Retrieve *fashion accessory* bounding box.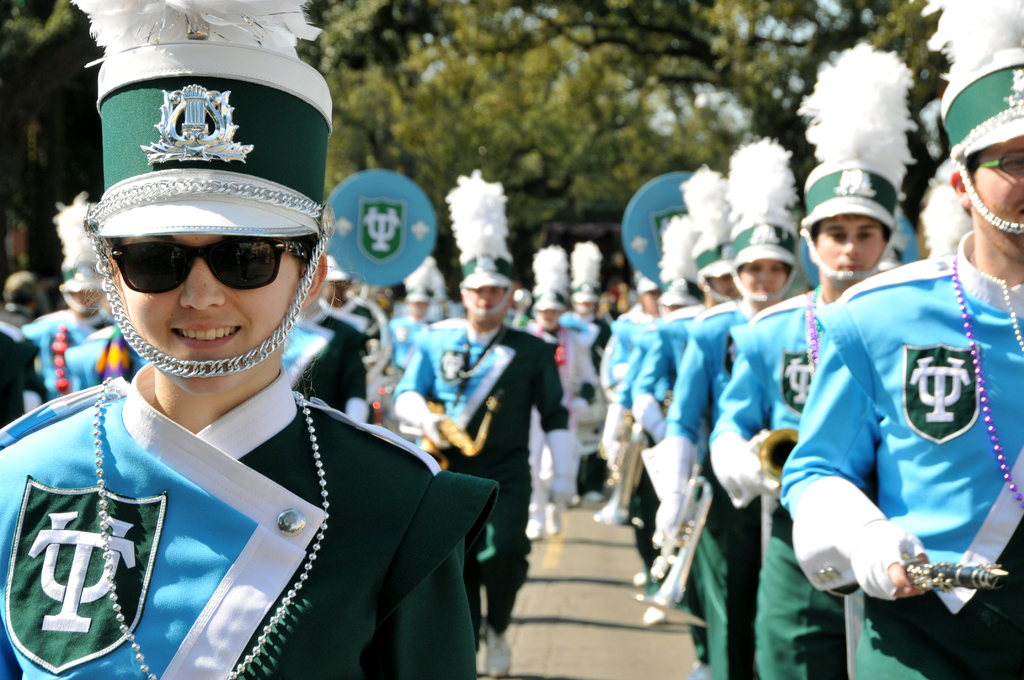
Bounding box: (805,285,821,376).
